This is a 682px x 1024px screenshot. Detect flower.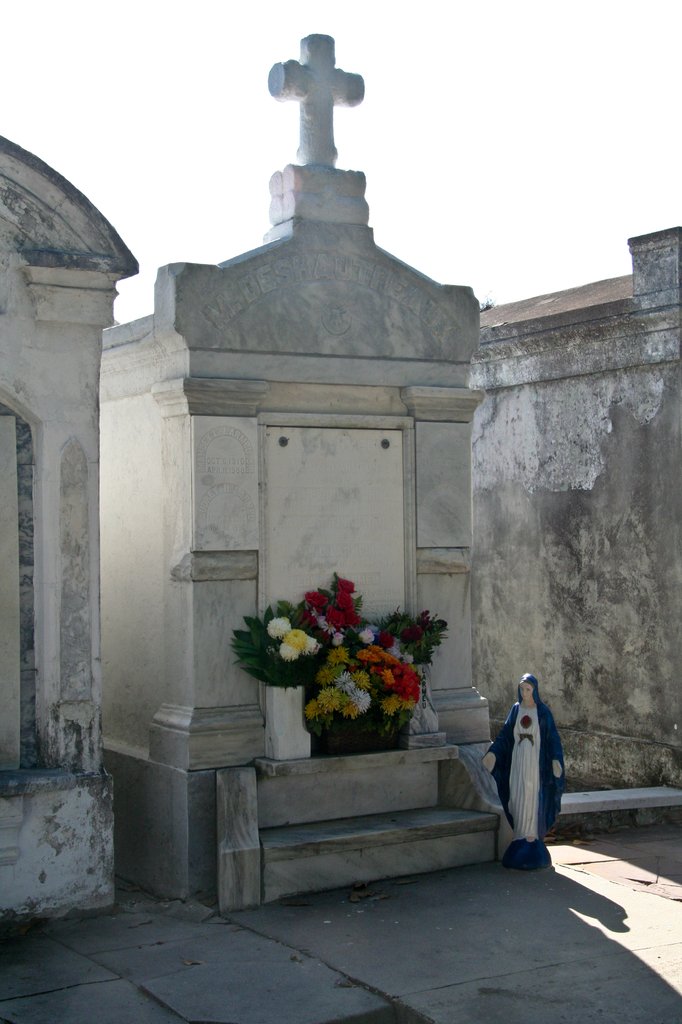
(302,589,327,607).
